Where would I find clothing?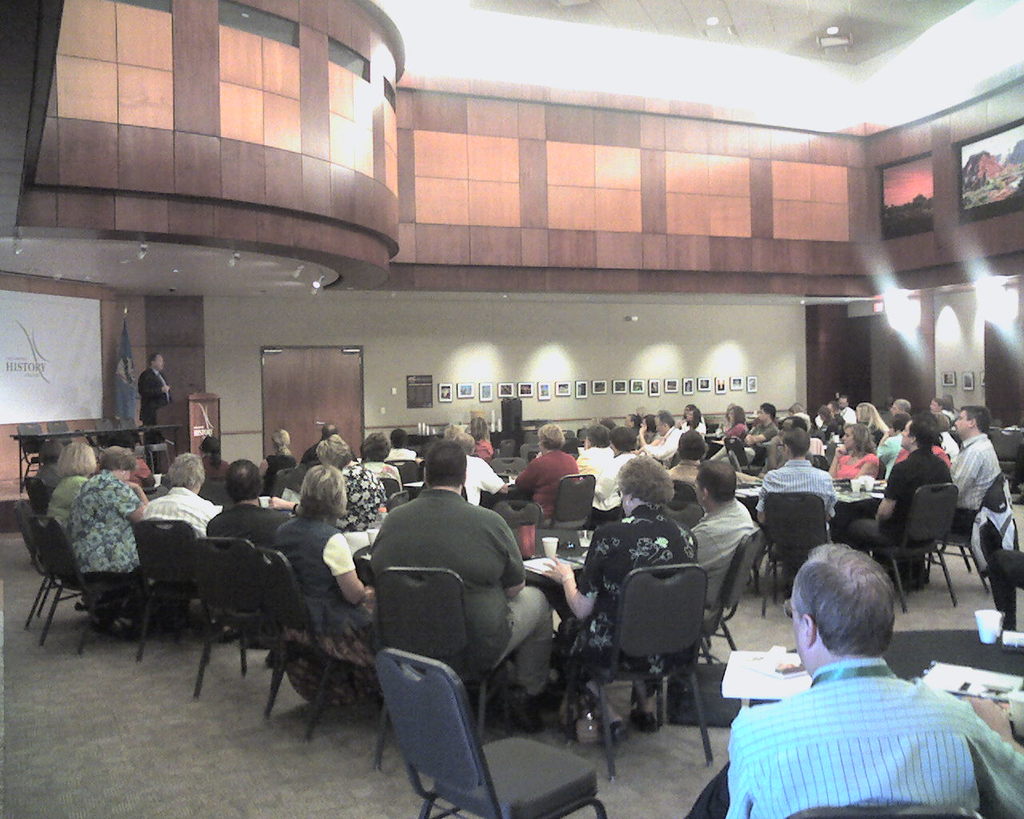
At crop(177, 496, 298, 591).
